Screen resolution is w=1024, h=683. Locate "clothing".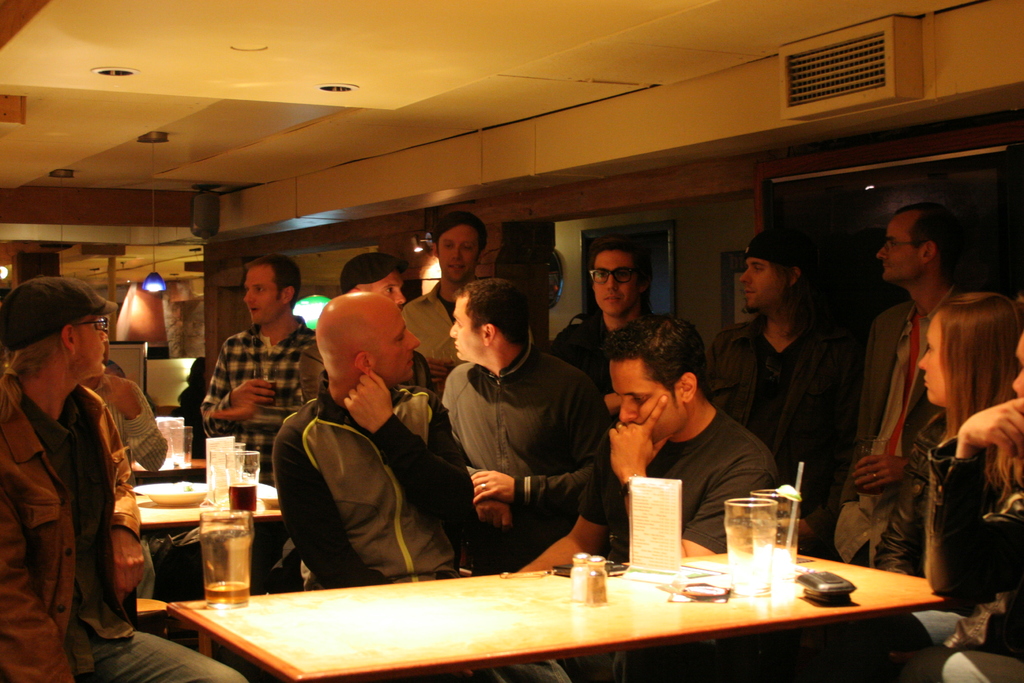
(x1=428, y1=315, x2=618, y2=557).
